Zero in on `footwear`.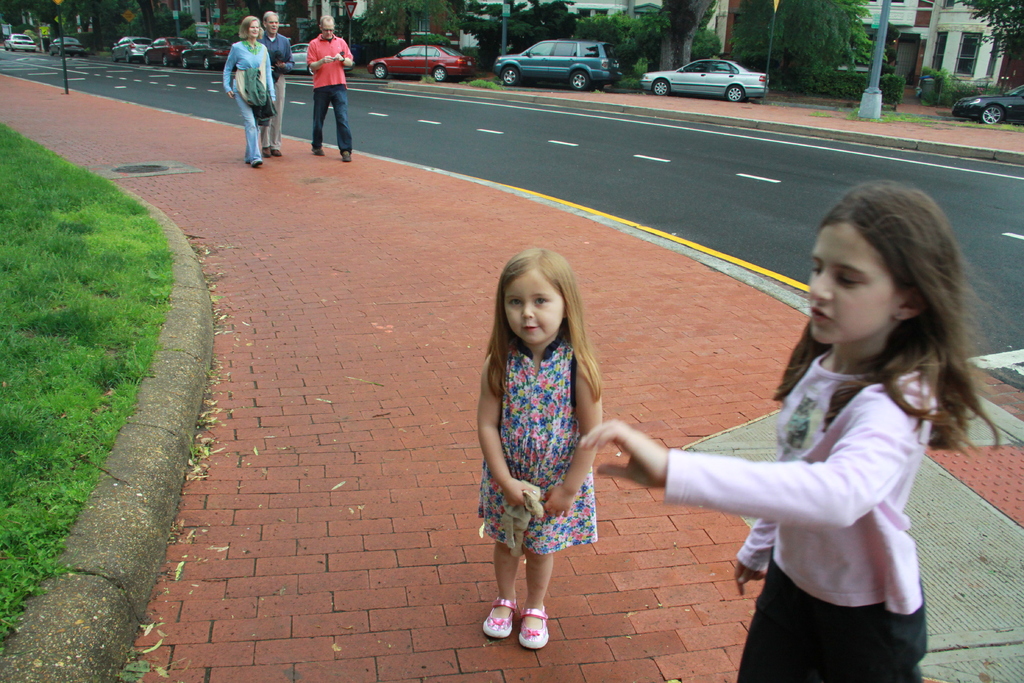
Zeroed in: bbox=[245, 158, 262, 169].
